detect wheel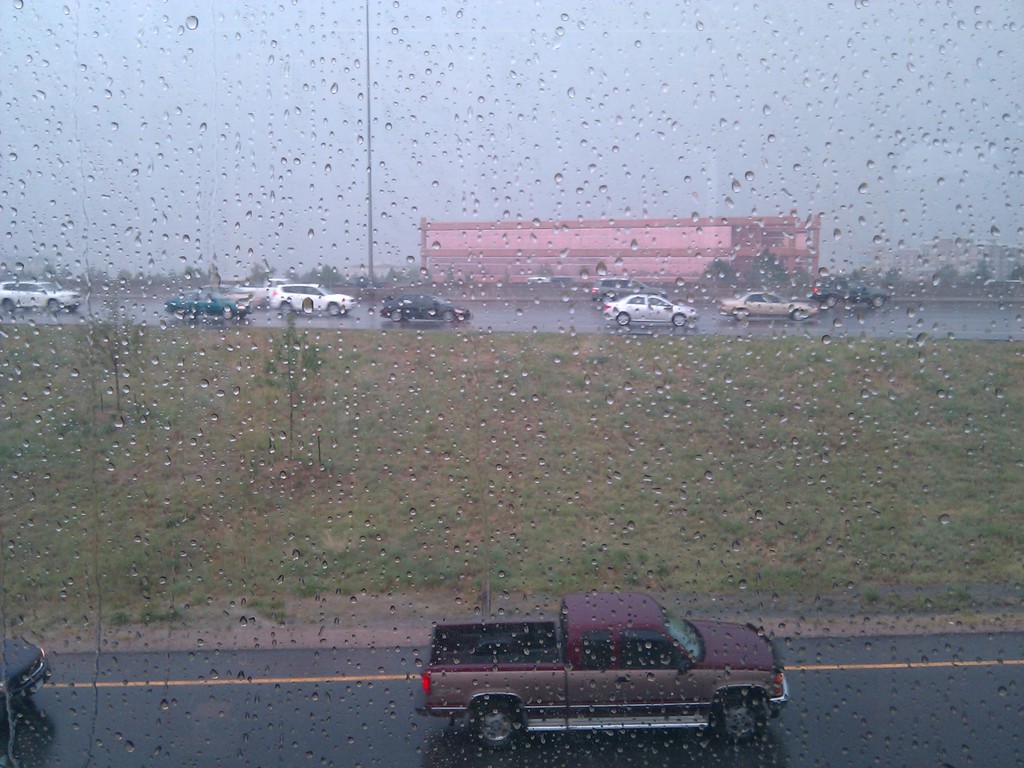
66 305 77 312
